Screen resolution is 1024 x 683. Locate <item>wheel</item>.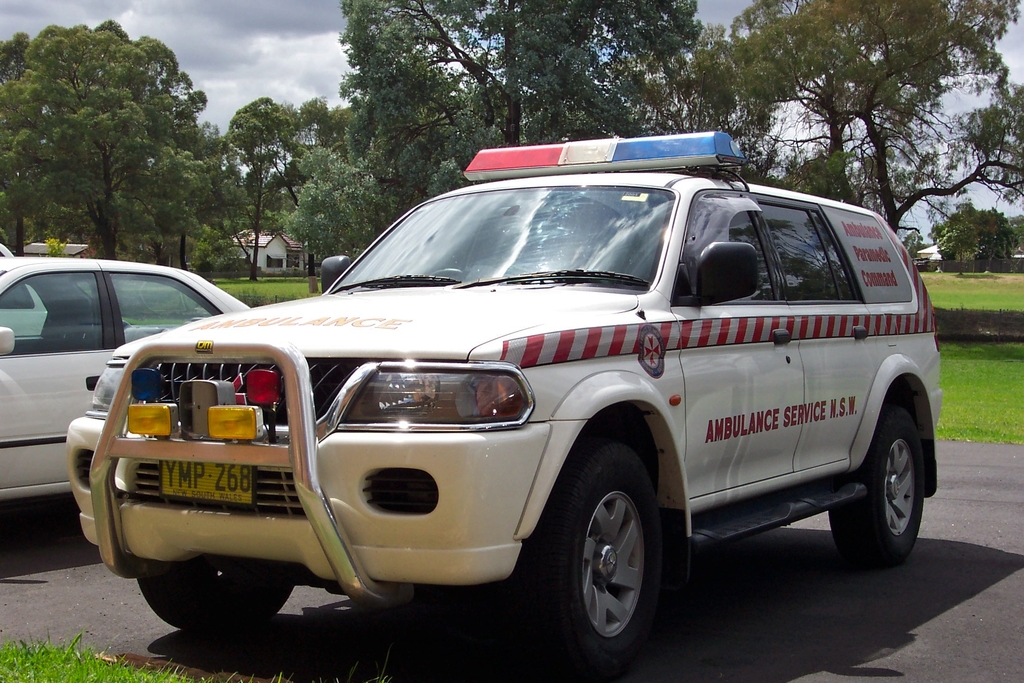
<bbox>531, 463, 661, 662</bbox>.
